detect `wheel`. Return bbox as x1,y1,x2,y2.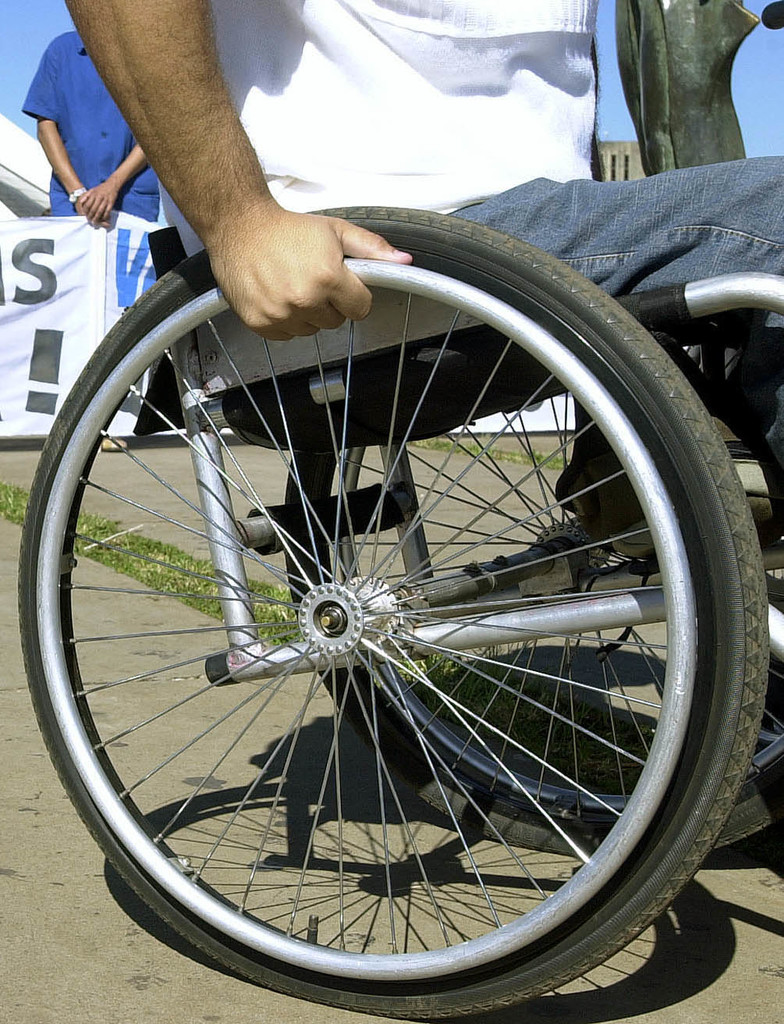
287,443,783,856.
